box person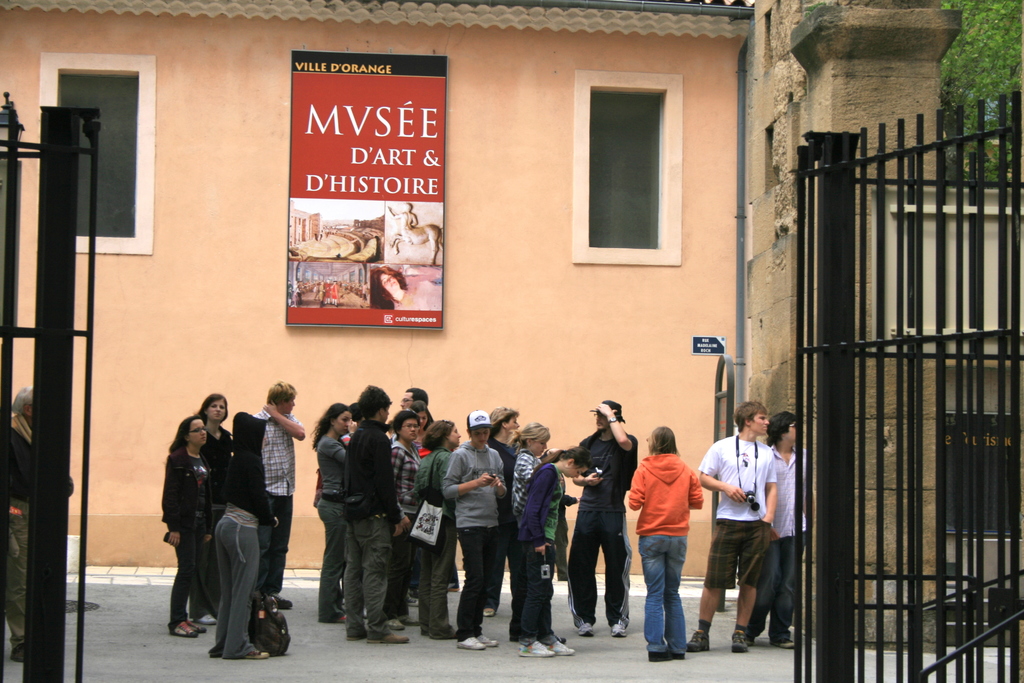
[x1=705, y1=400, x2=774, y2=646]
